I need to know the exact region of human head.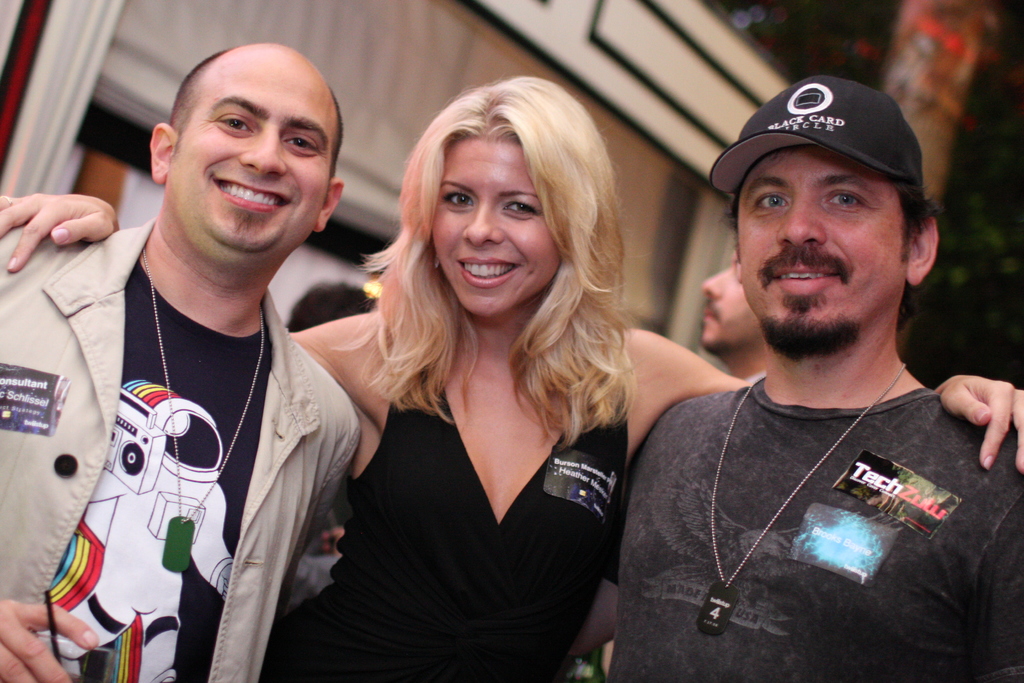
Region: [left=405, top=77, right=614, bottom=322].
